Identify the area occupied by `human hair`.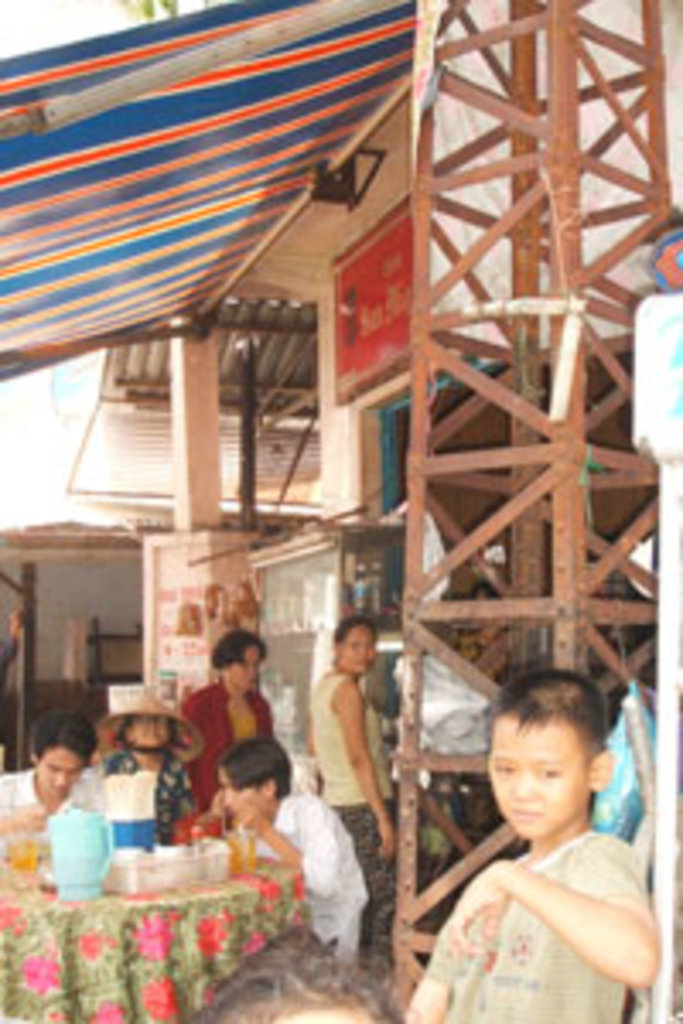
Area: {"left": 31, "top": 707, "right": 99, "bottom": 778}.
